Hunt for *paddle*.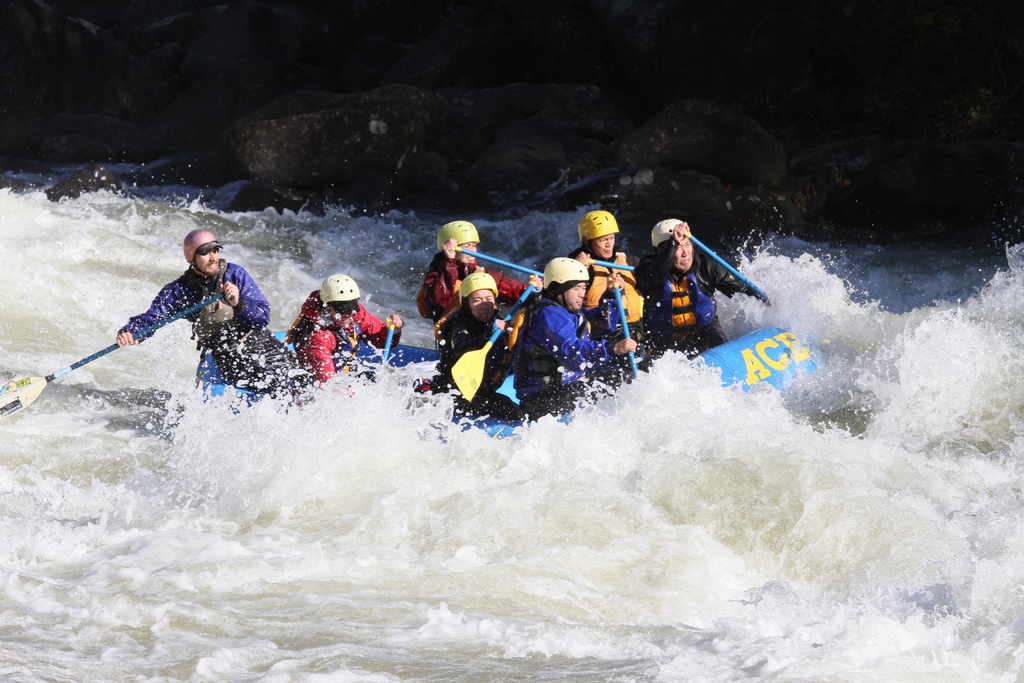
Hunted down at [616, 282, 637, 379].
